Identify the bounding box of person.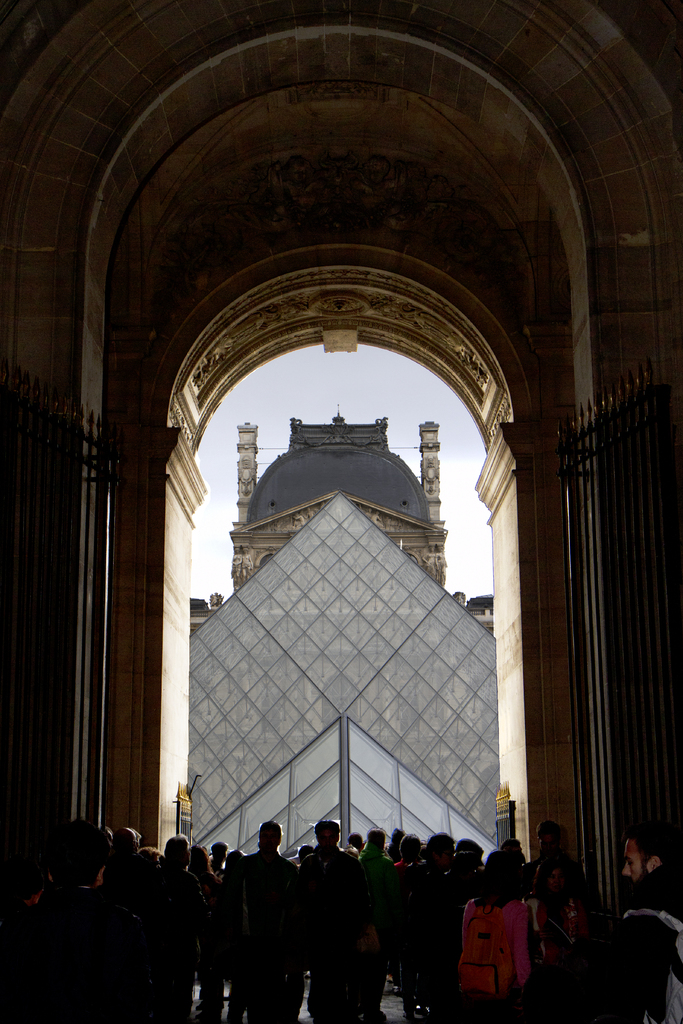
locate(0, 811, 153, 1012).
